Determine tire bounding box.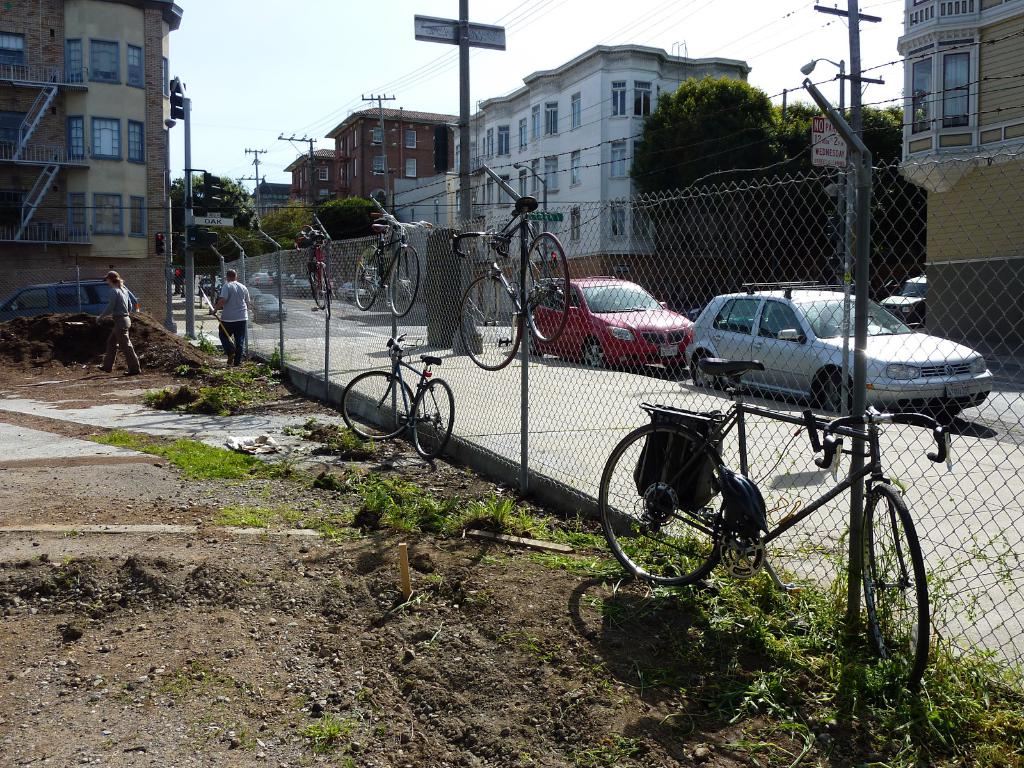
Determined: {"left": 413, "top": 380, "right": 454, "bottom": 454}.
